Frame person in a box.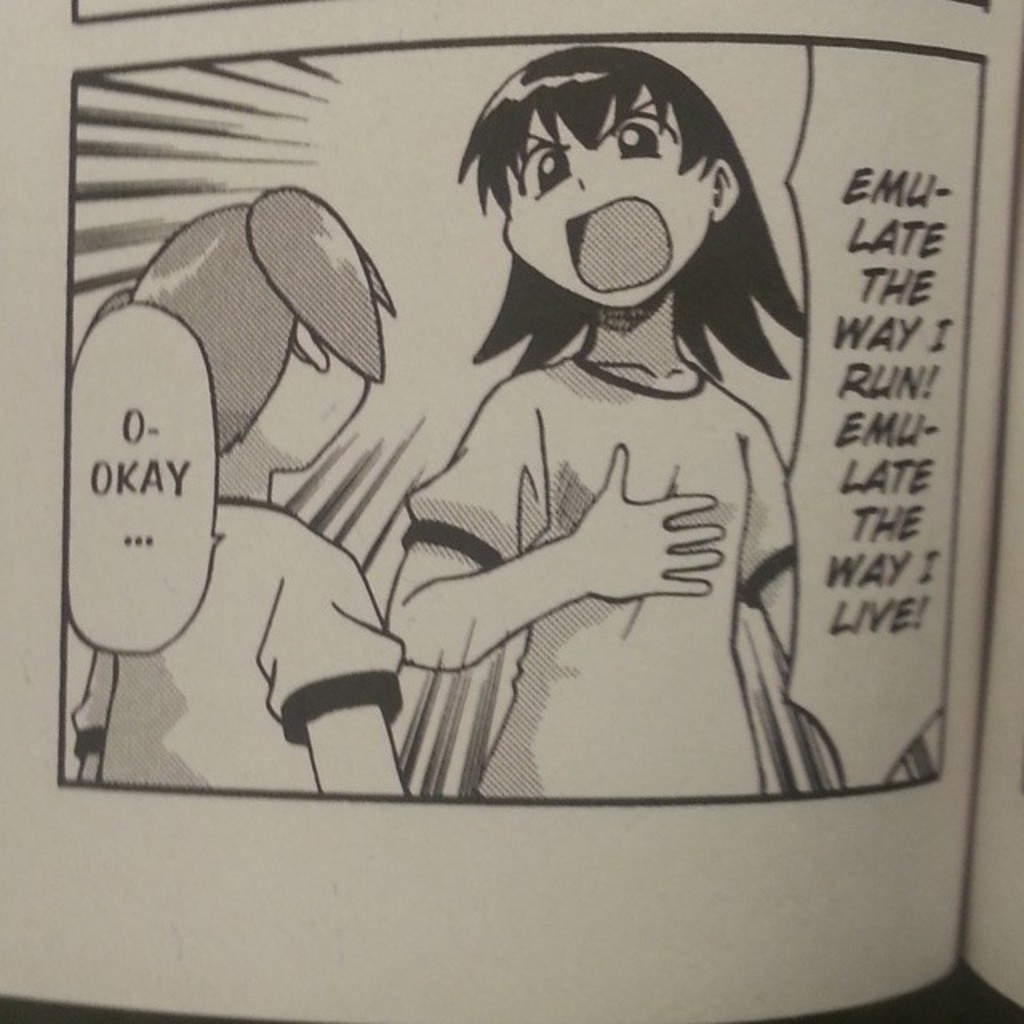
[left=397, top=42, right=821, bottom=802].
